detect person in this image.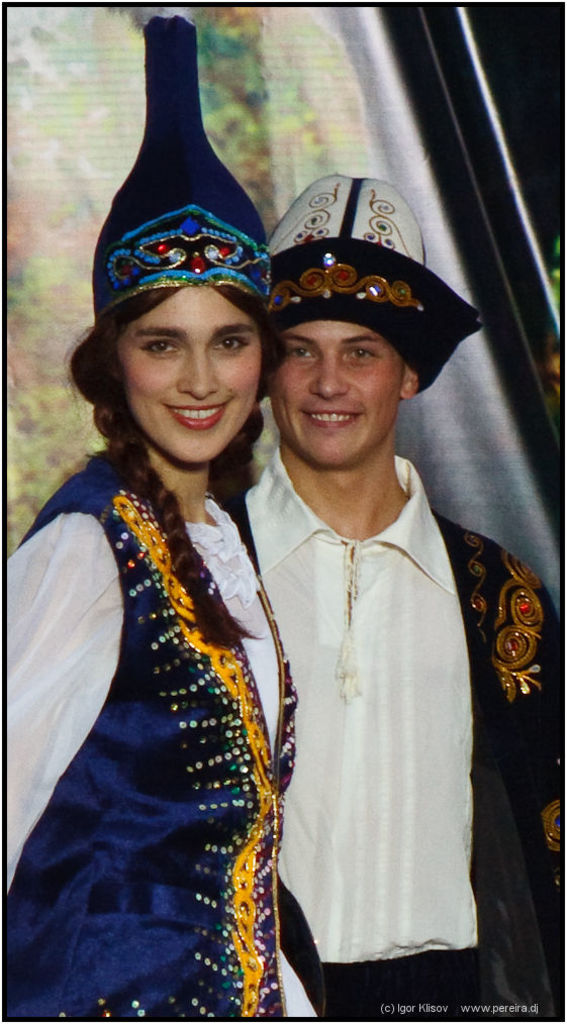
Detection: (20, 107, 322, 990).
